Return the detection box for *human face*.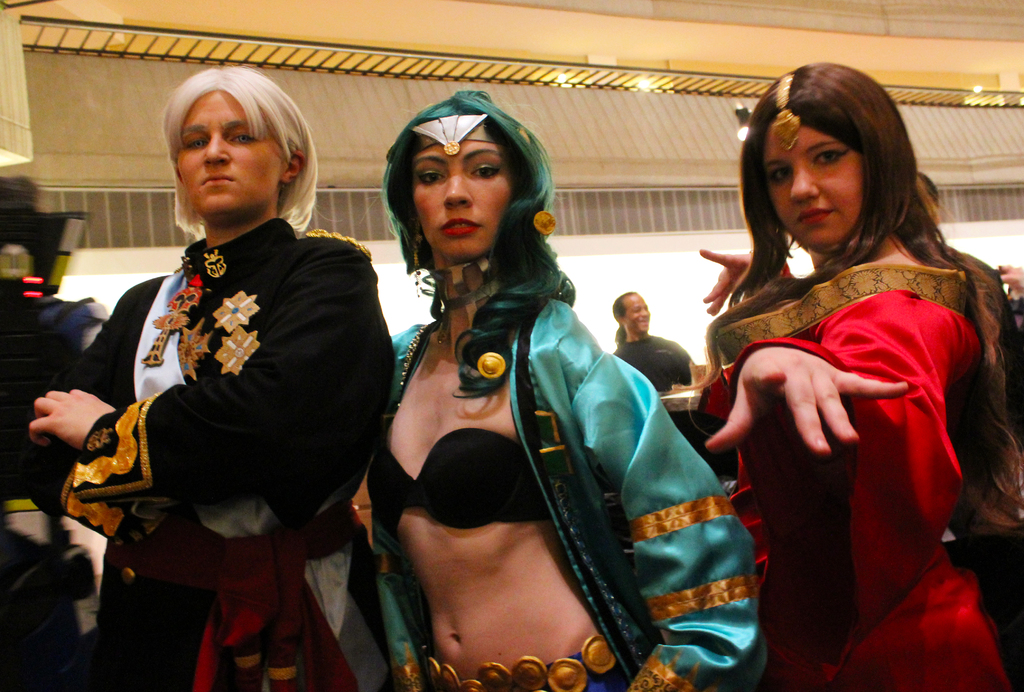
bbox=(622, 292, 648, 333).
